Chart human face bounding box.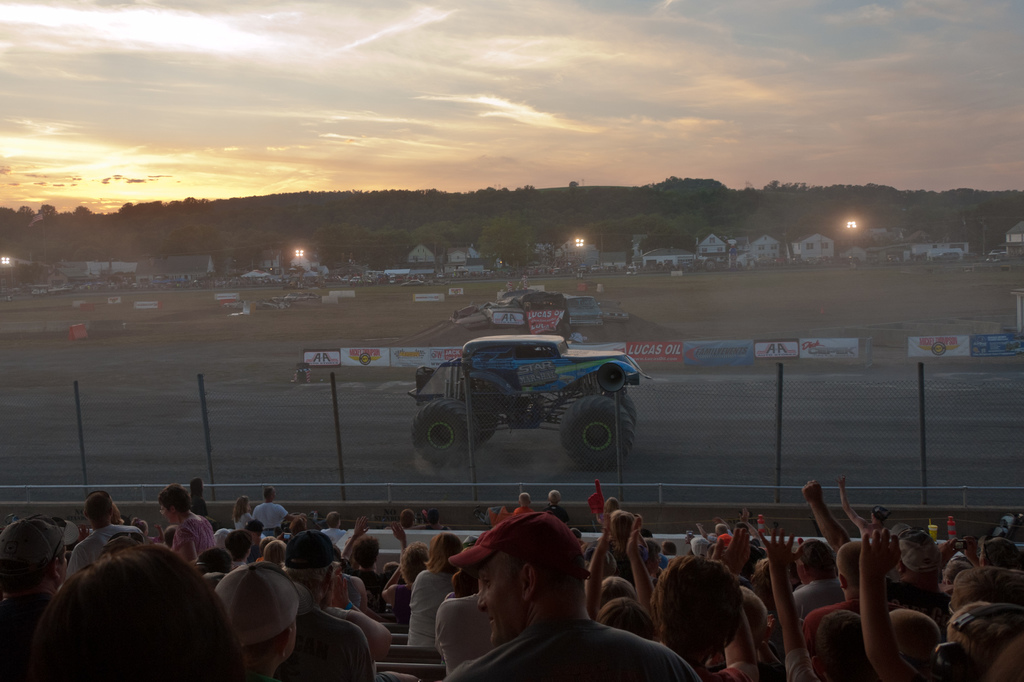
Charted: box=[477, 555, 522, 649].
